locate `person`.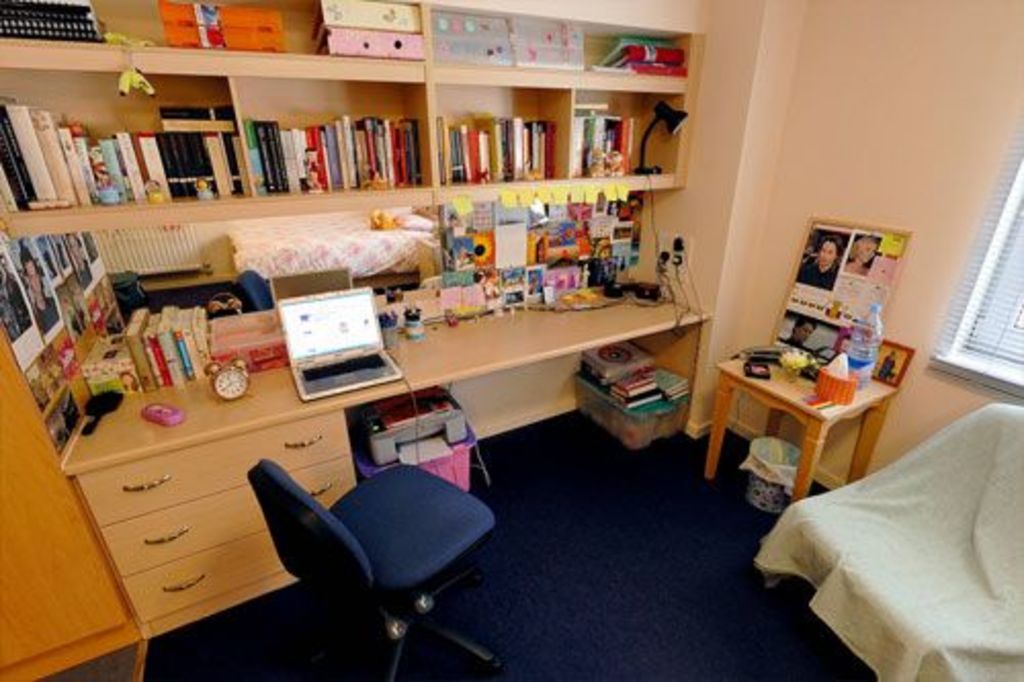
Bounding box: 840 240 877 281.
